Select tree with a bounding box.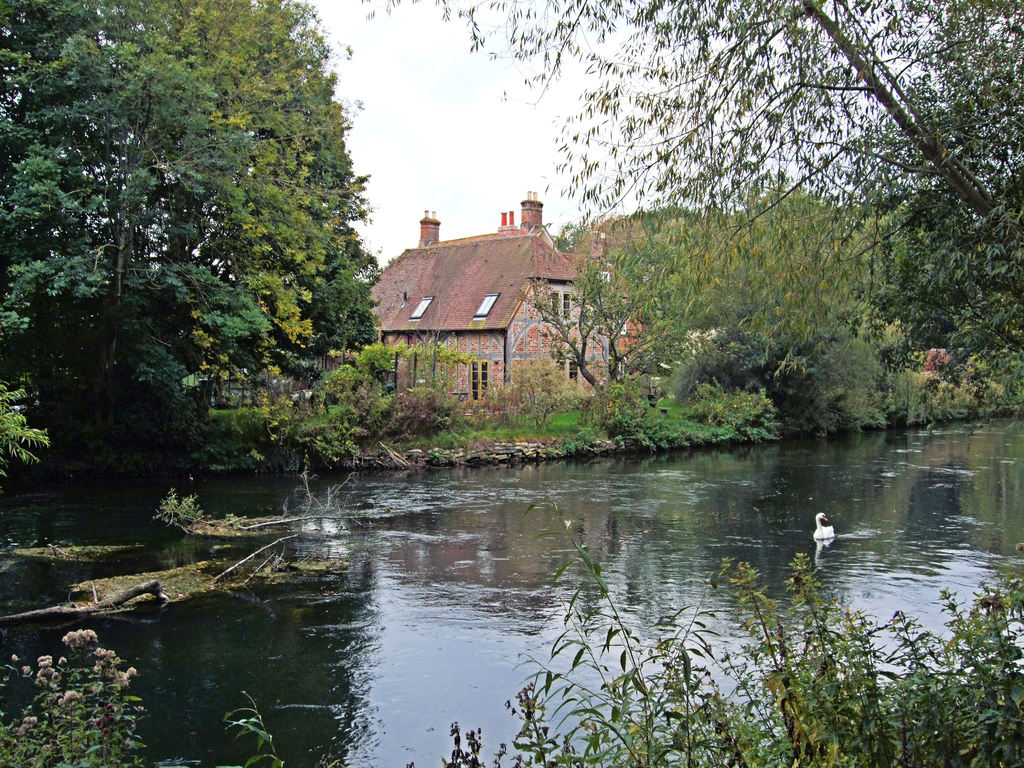
508:223:630:396.
